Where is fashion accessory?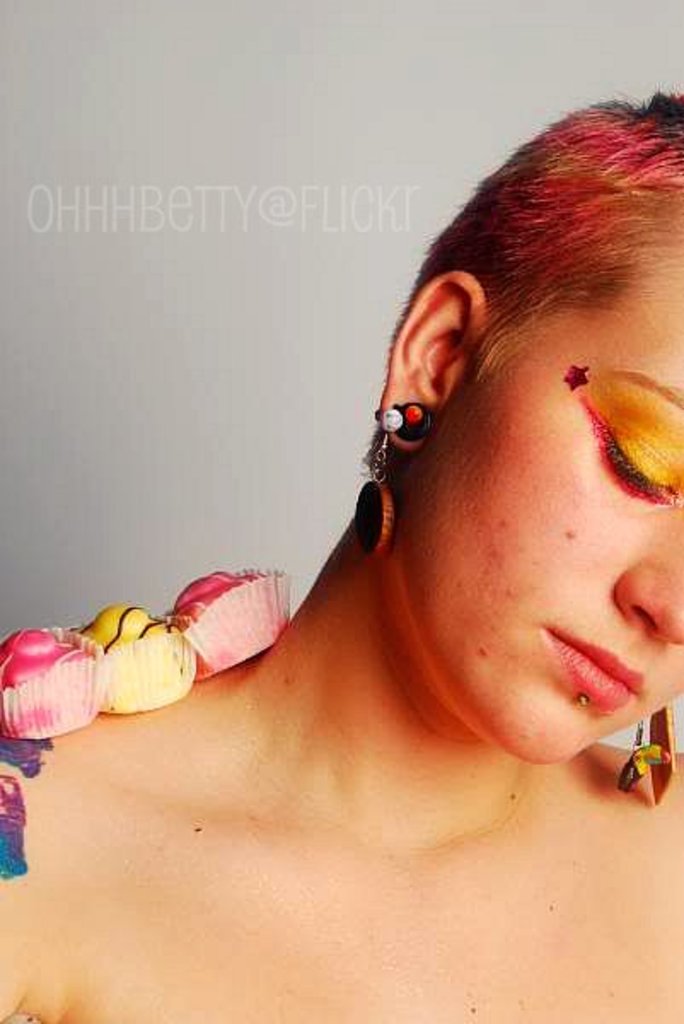
<bbox>556, 358, 594, 396</bbox>.
